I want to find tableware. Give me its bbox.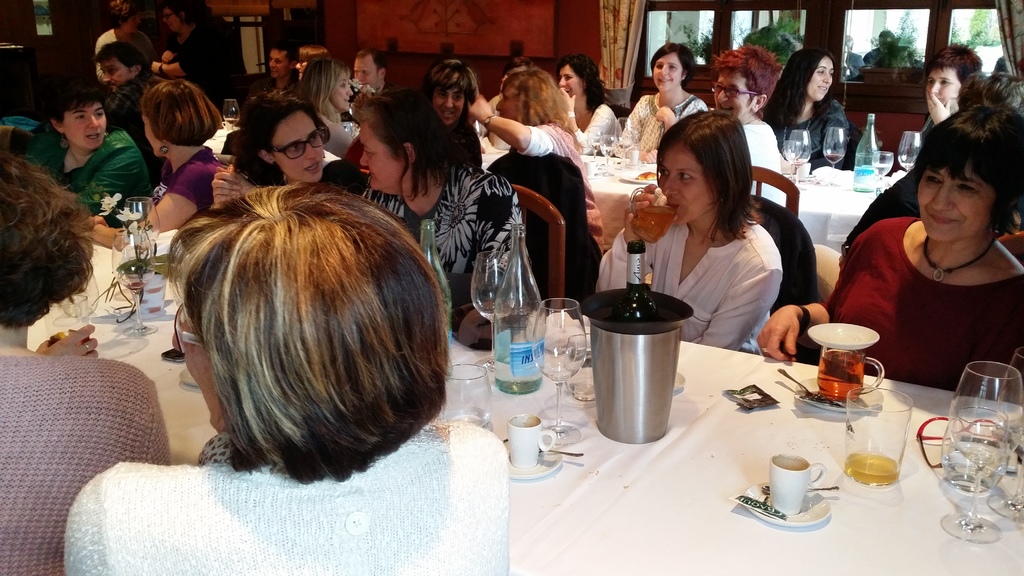
x1=440, y1=362, x2=493, y2=429.
